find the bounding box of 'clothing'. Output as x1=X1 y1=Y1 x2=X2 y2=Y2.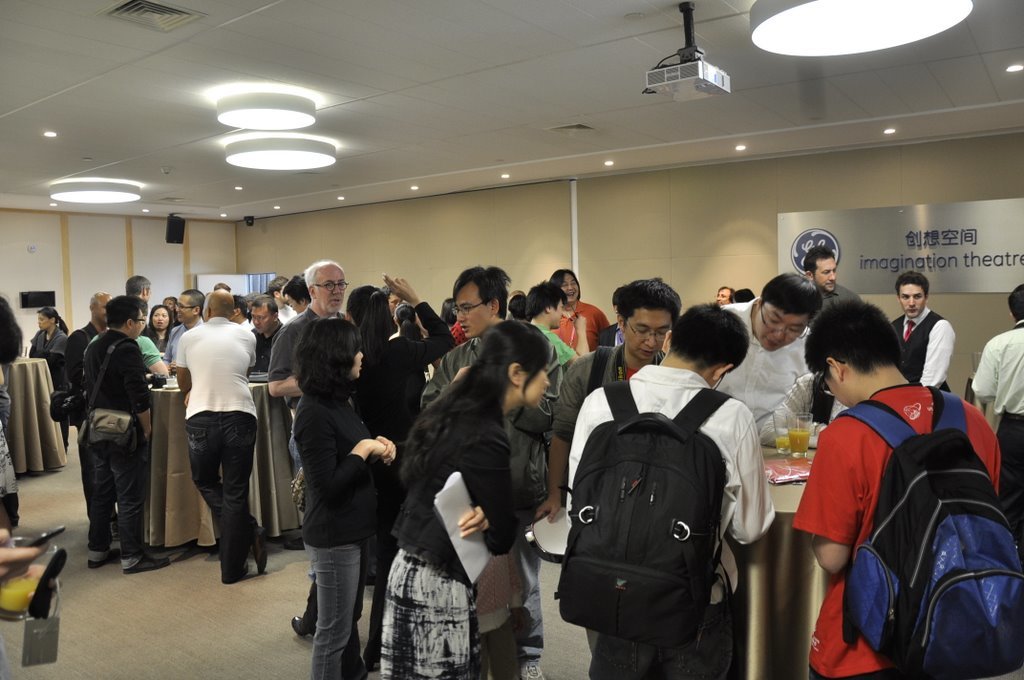
x1=575 y1=369 x2=781 y2=679.
